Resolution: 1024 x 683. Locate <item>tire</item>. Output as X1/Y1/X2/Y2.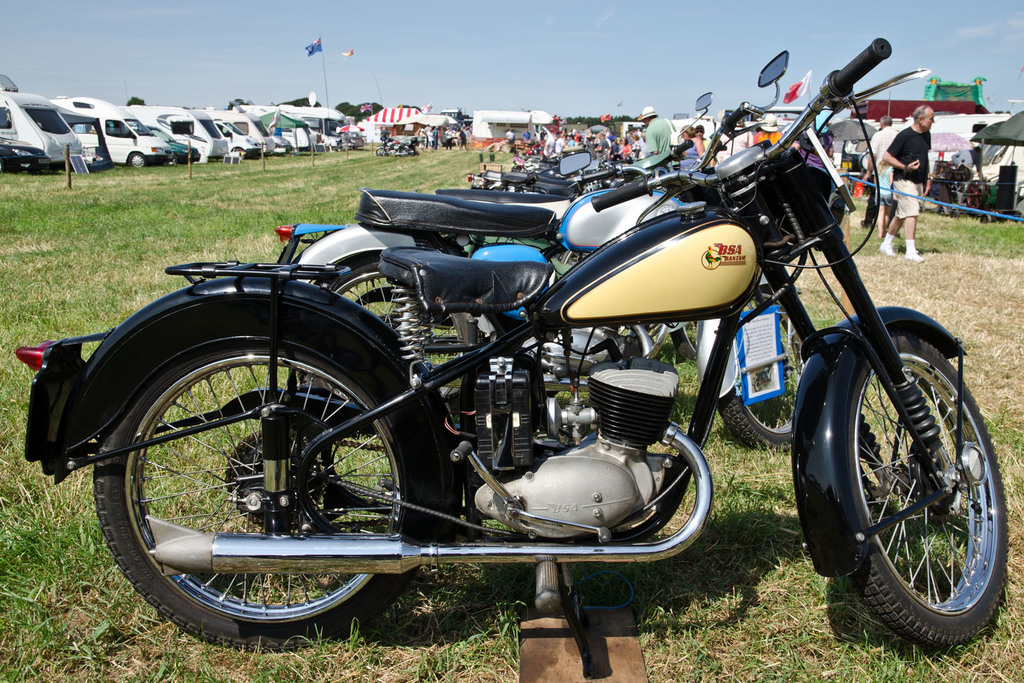
557/245/595/266.
